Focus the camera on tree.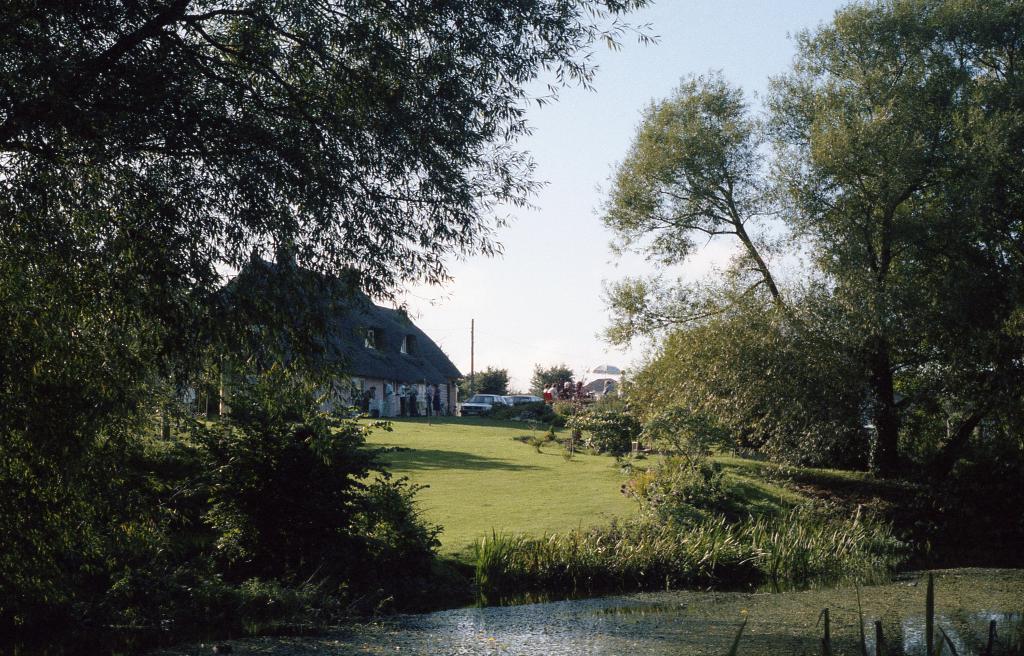
Focus region: rect(461, 365, 508, 406).
